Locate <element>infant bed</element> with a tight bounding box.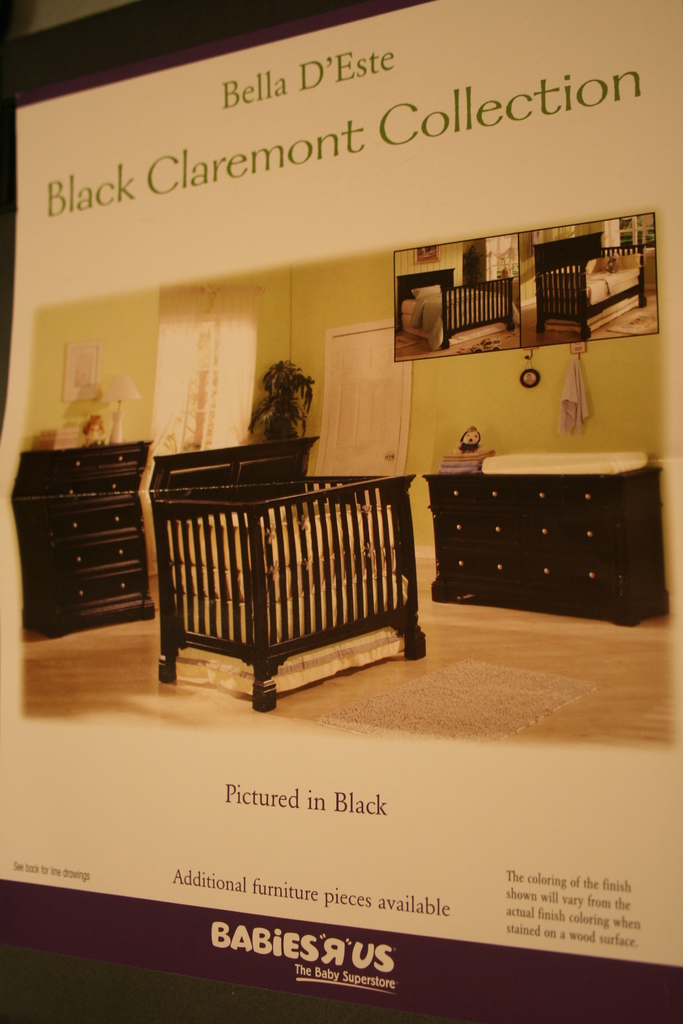
(left=145, top=460, right=430, bottom=711).
